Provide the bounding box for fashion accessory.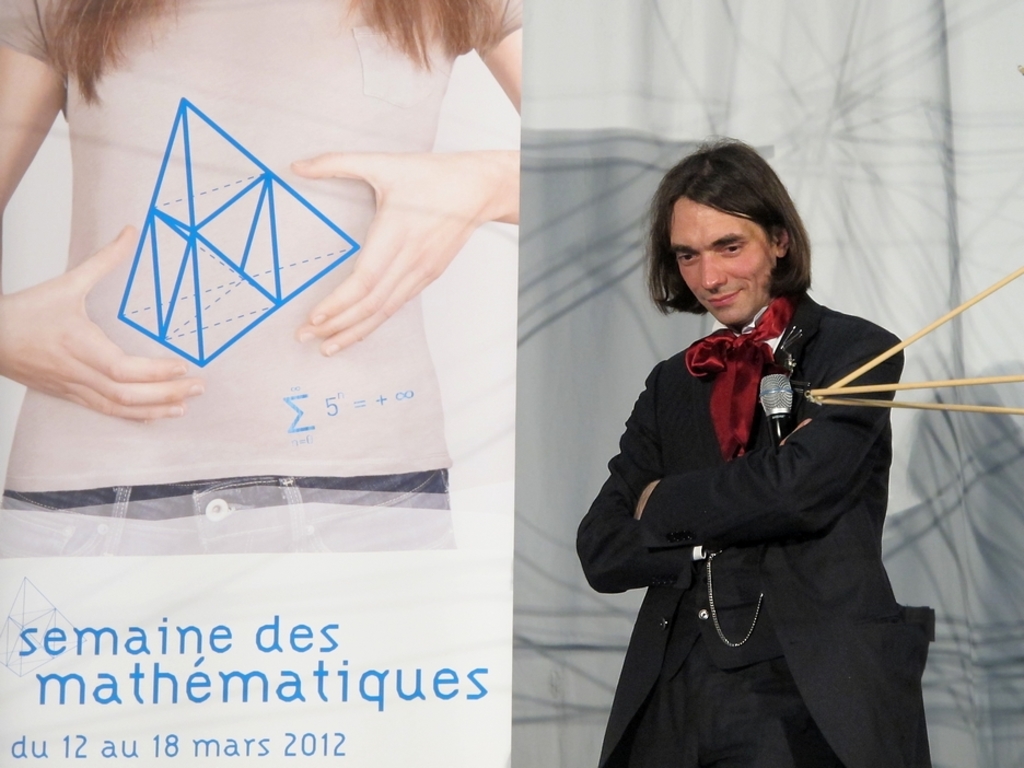
685 289 800 462.
